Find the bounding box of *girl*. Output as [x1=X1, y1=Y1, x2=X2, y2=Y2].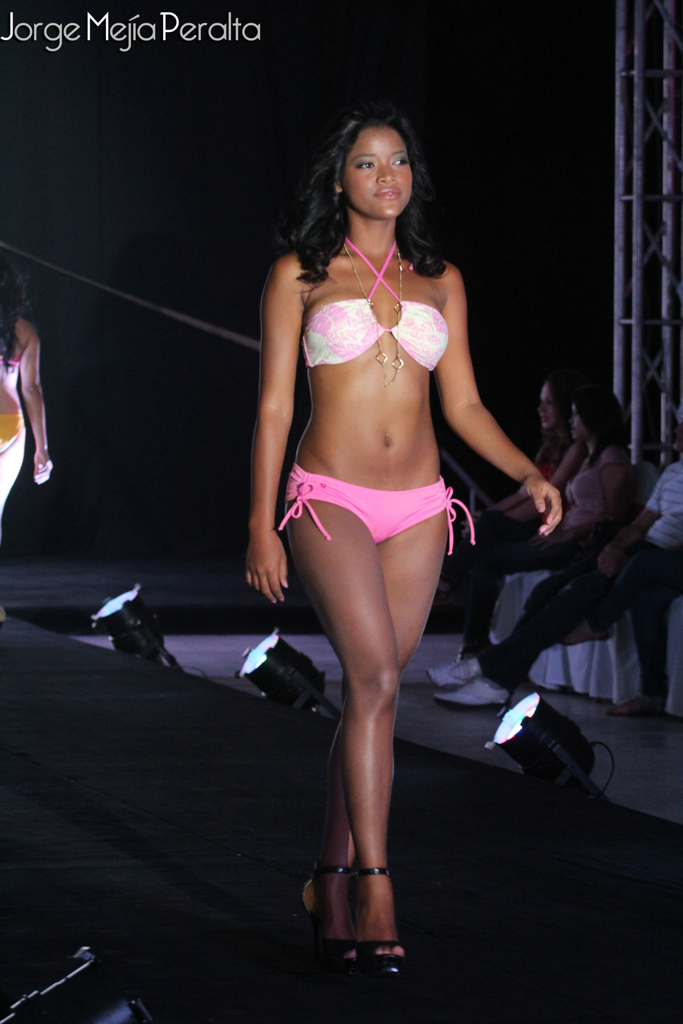
[x1=0, y1=255, x2=56, y2=514].
